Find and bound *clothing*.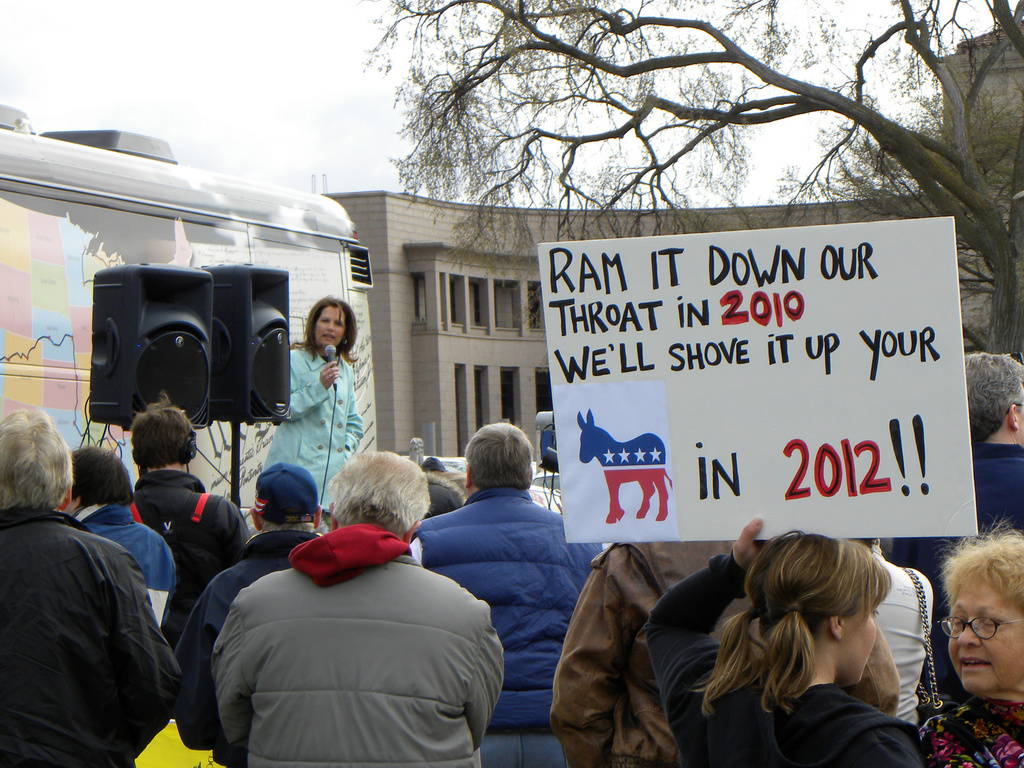
Bound: detection(408, 480, 600, 767).
